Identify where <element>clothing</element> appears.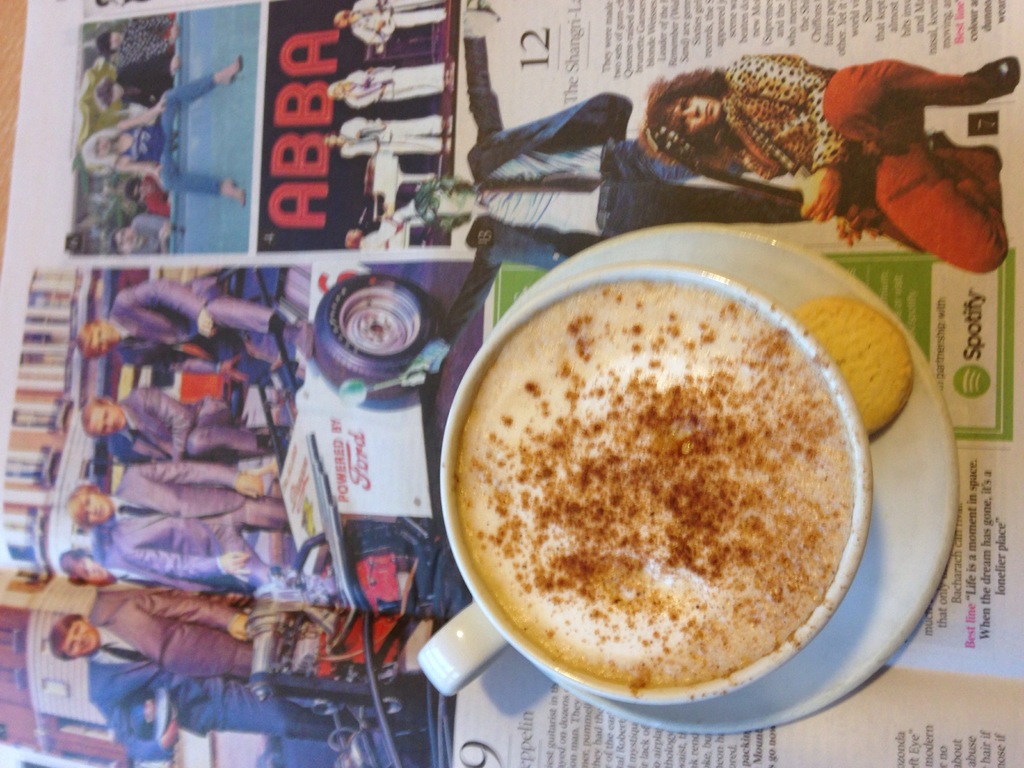
Appears at {"x1": 341, "y1": 113, "x2": 443, "y2": 159}.
